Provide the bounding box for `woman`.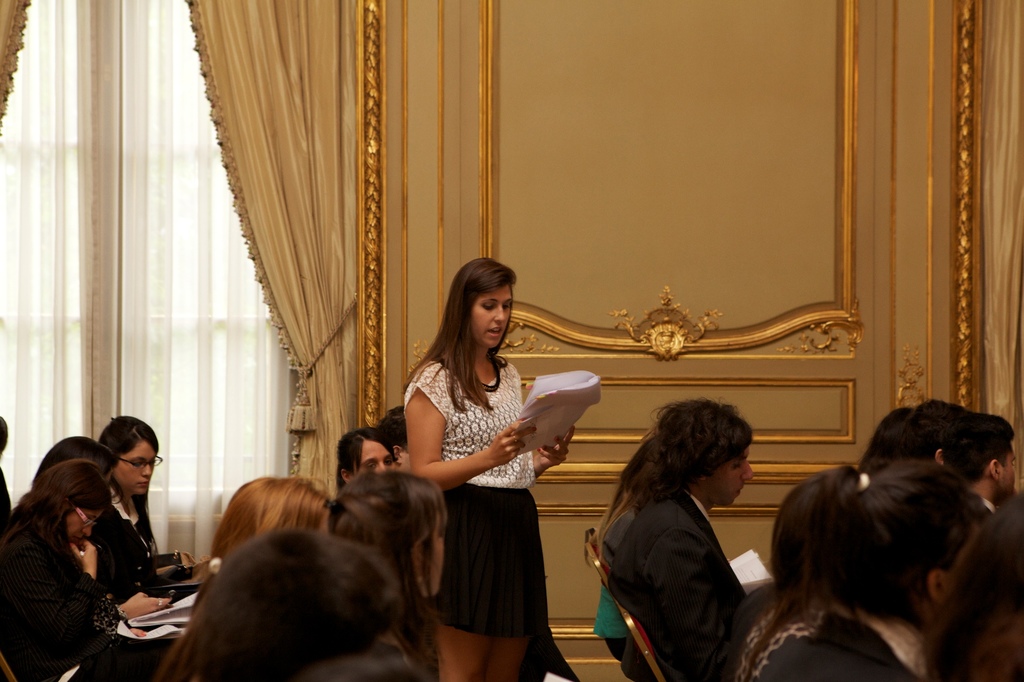
860:404:919:477.
